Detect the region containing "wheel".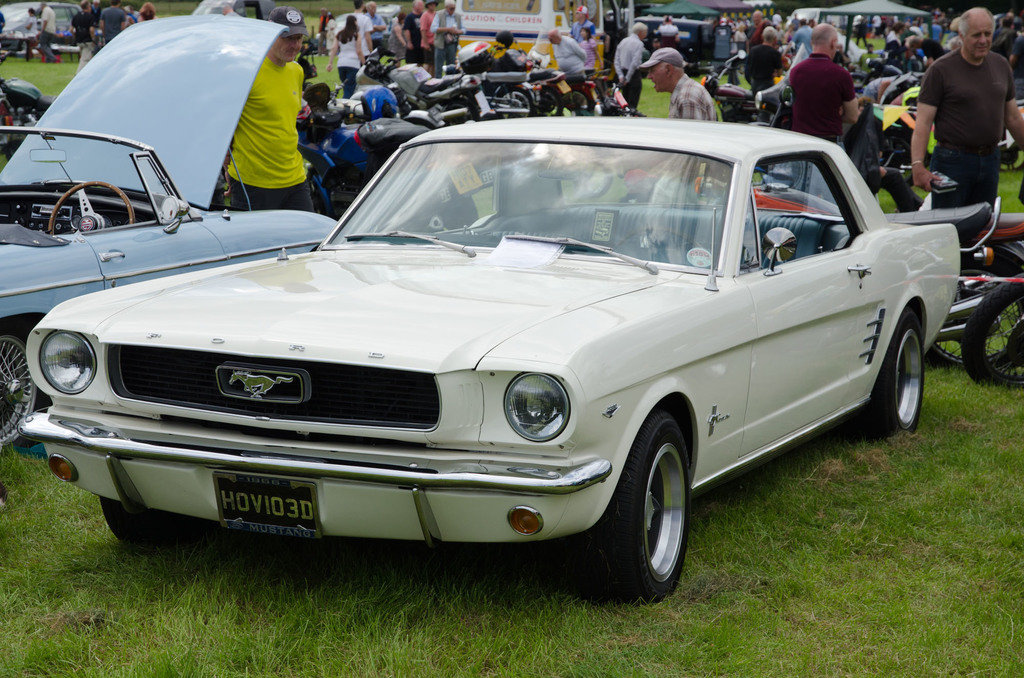
[left=0, top=327, right=52, bottom=451].
